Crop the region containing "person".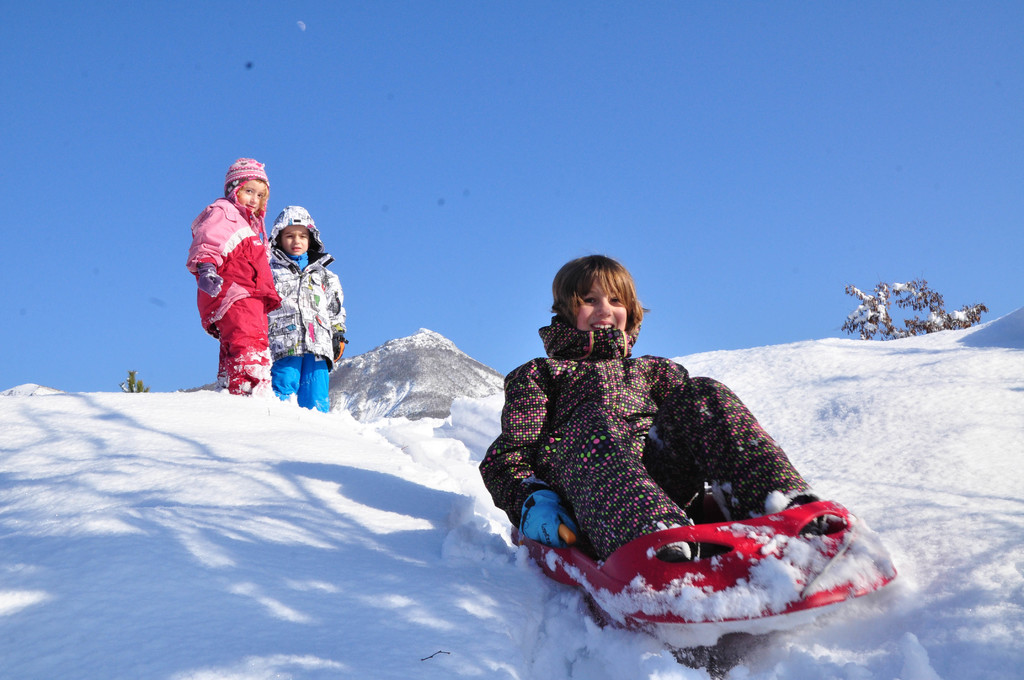
Crop region: (262, 206, 348, 410).
